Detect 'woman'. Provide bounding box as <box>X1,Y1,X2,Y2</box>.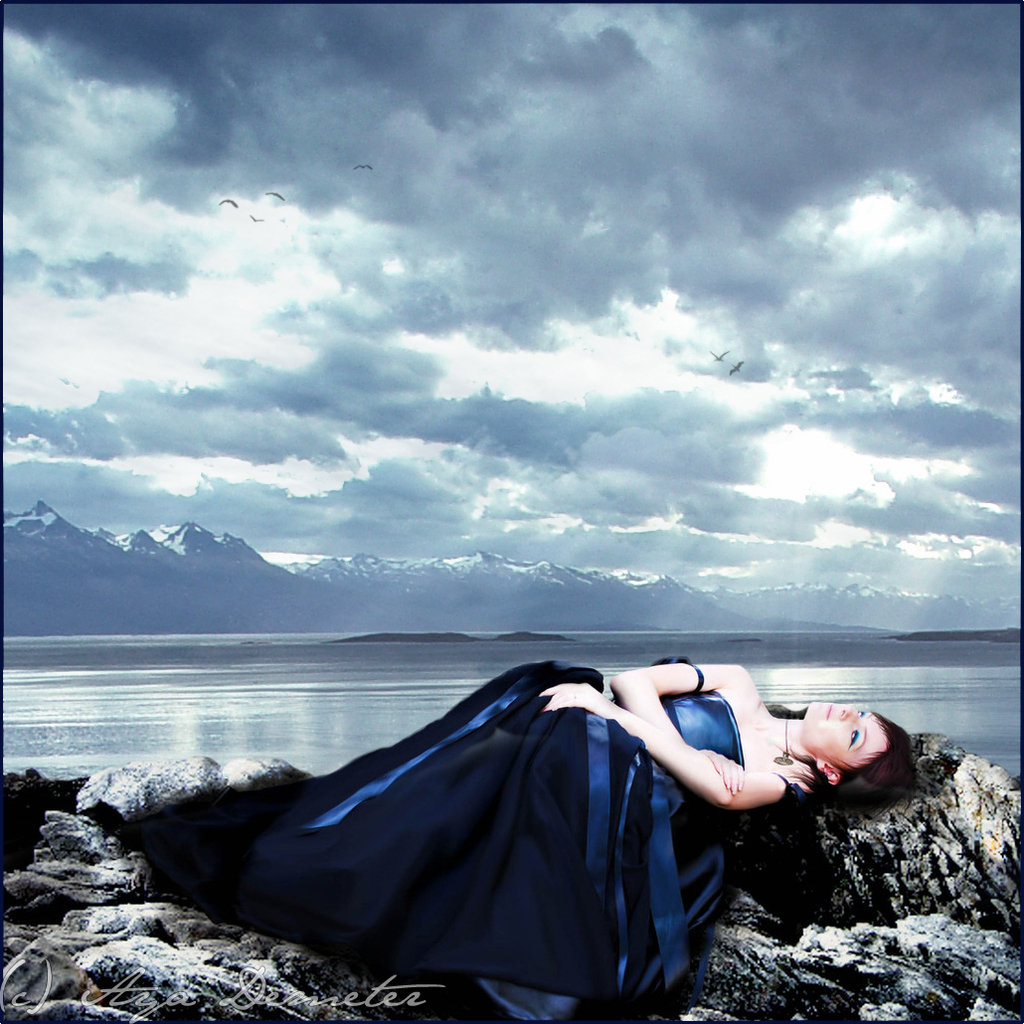
<box>354,630,946,997</box>.
